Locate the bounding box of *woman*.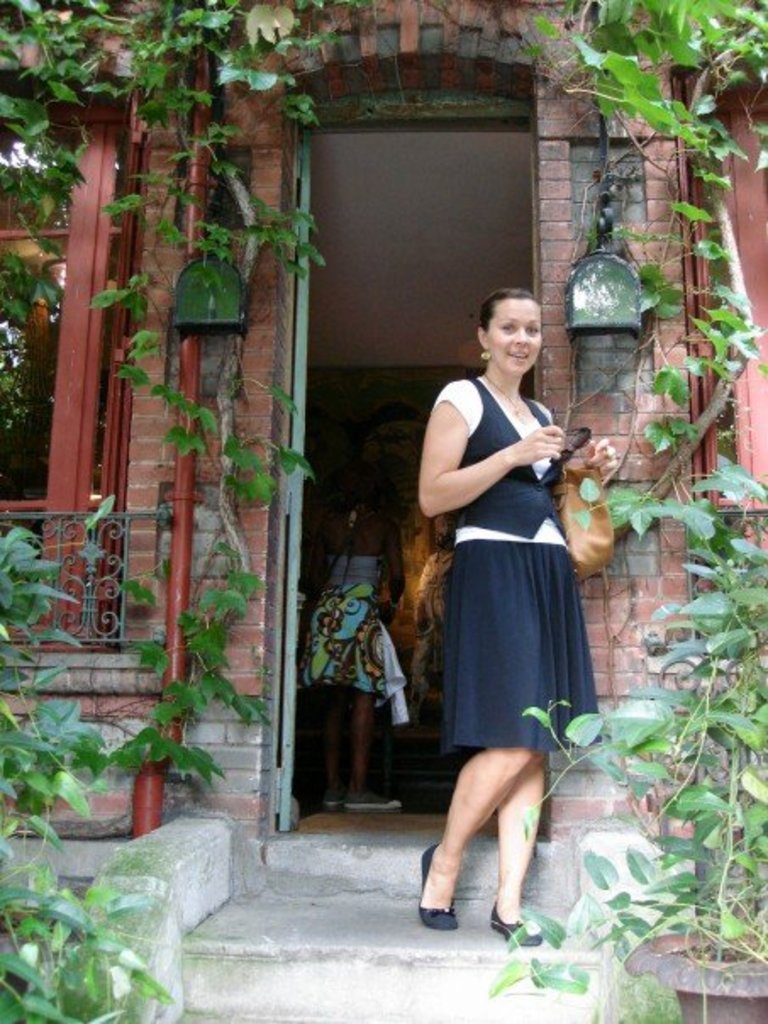
Bounding box: box(409, 270, 605, 919).
